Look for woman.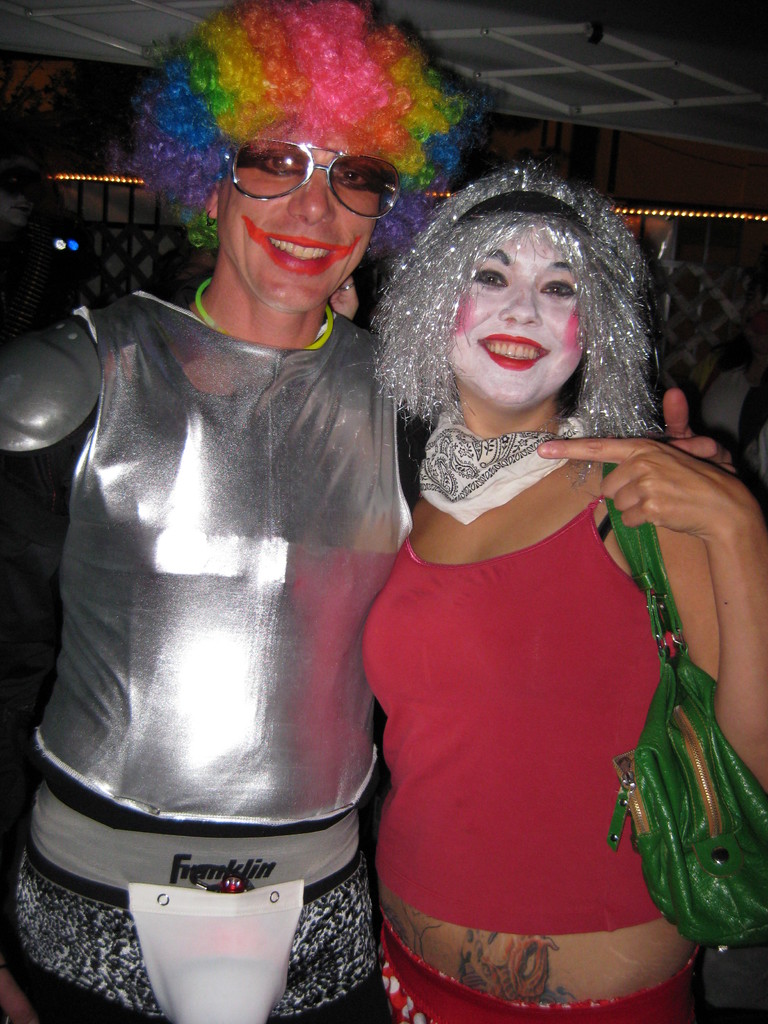
Found: (left=331, top=131, right=732, bottom=1023).
